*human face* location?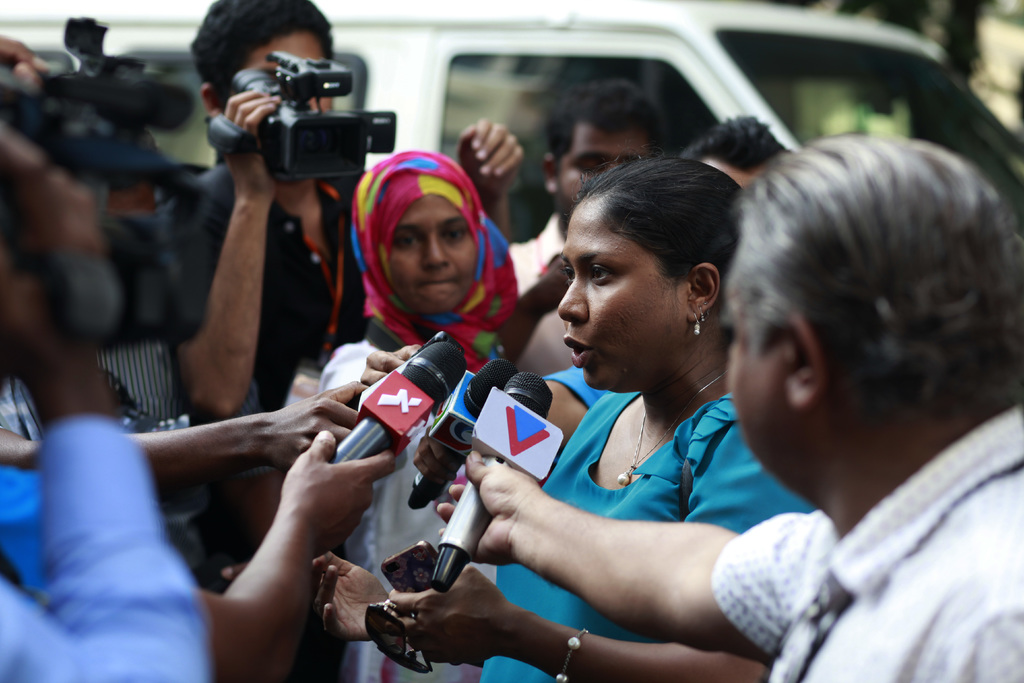
pyautogui.locateOnScreen(559, 122, 643, 215)
